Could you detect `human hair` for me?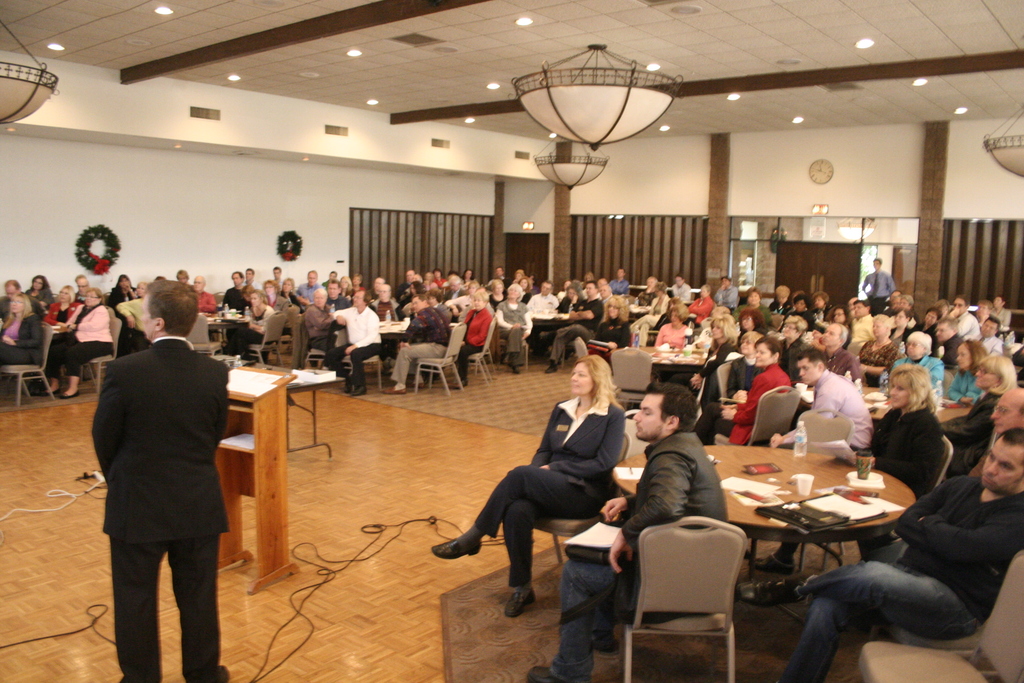
Detection result: <box>737,308,765,327</box>.
